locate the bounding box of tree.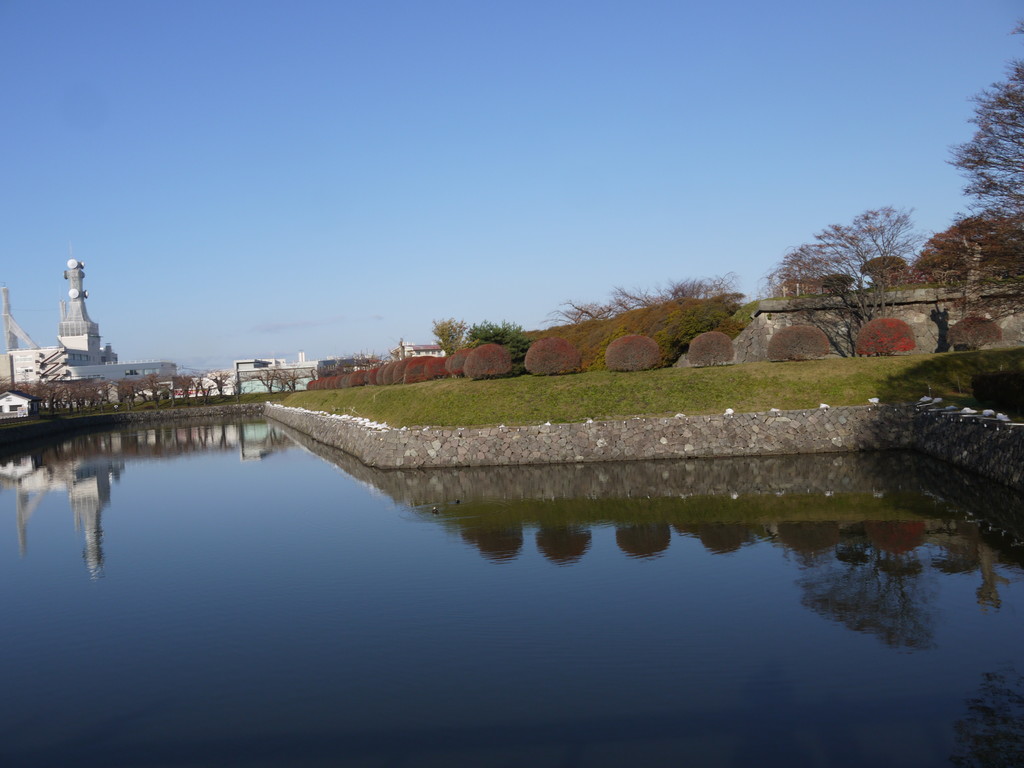
Bounding box: {"left": 774, "top": 259, "right": 852, "bottom": 311}.
